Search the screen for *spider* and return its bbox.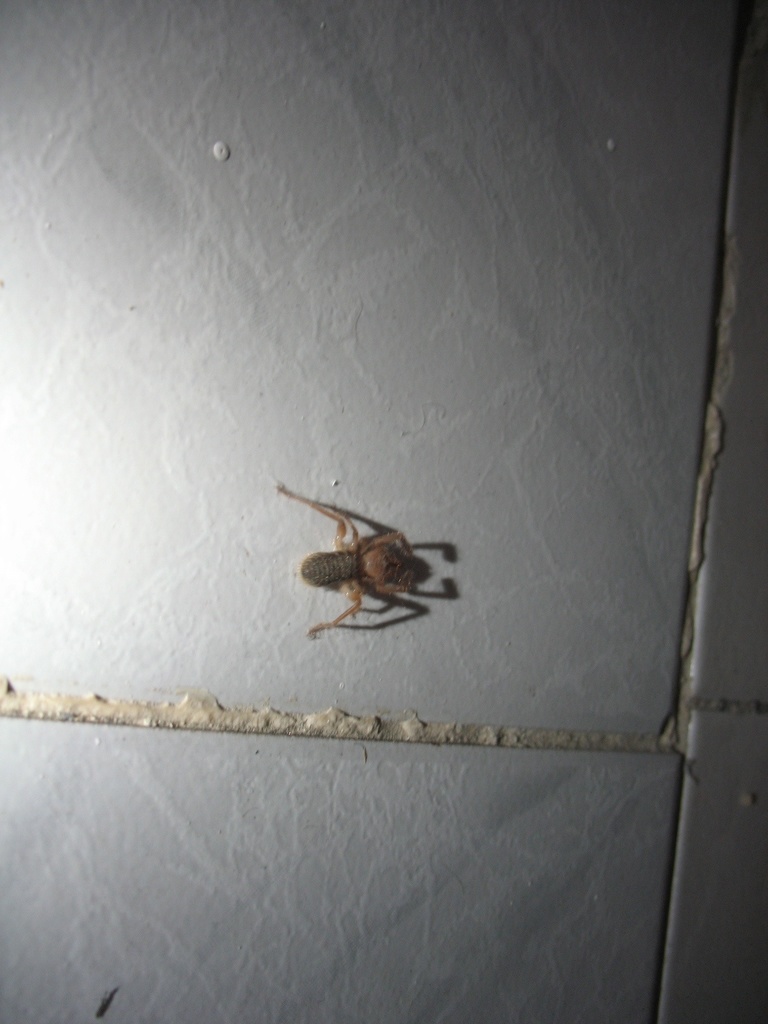
Found: (275,487,424,637).
